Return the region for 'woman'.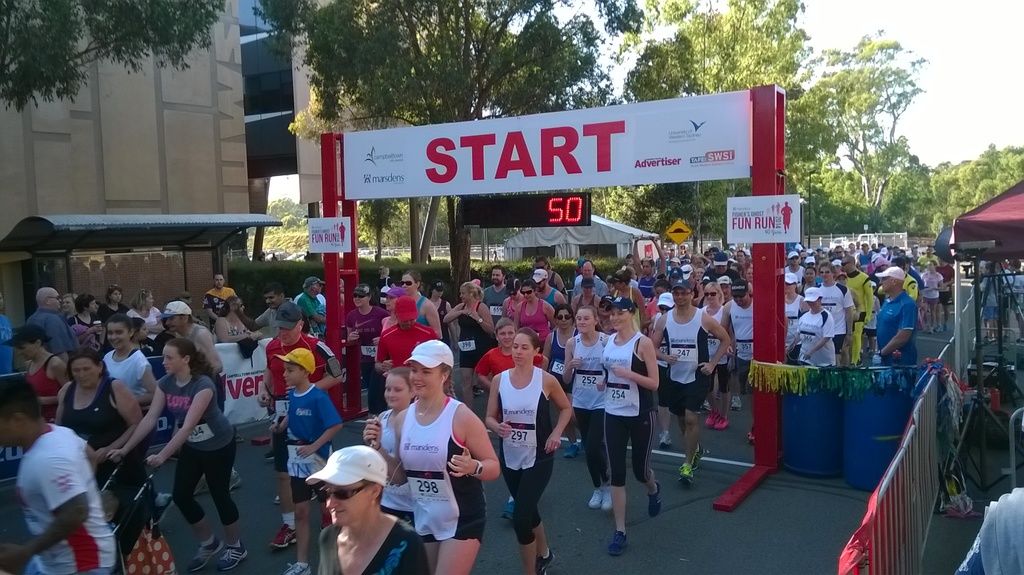
box(439, 280, 499, 412).
